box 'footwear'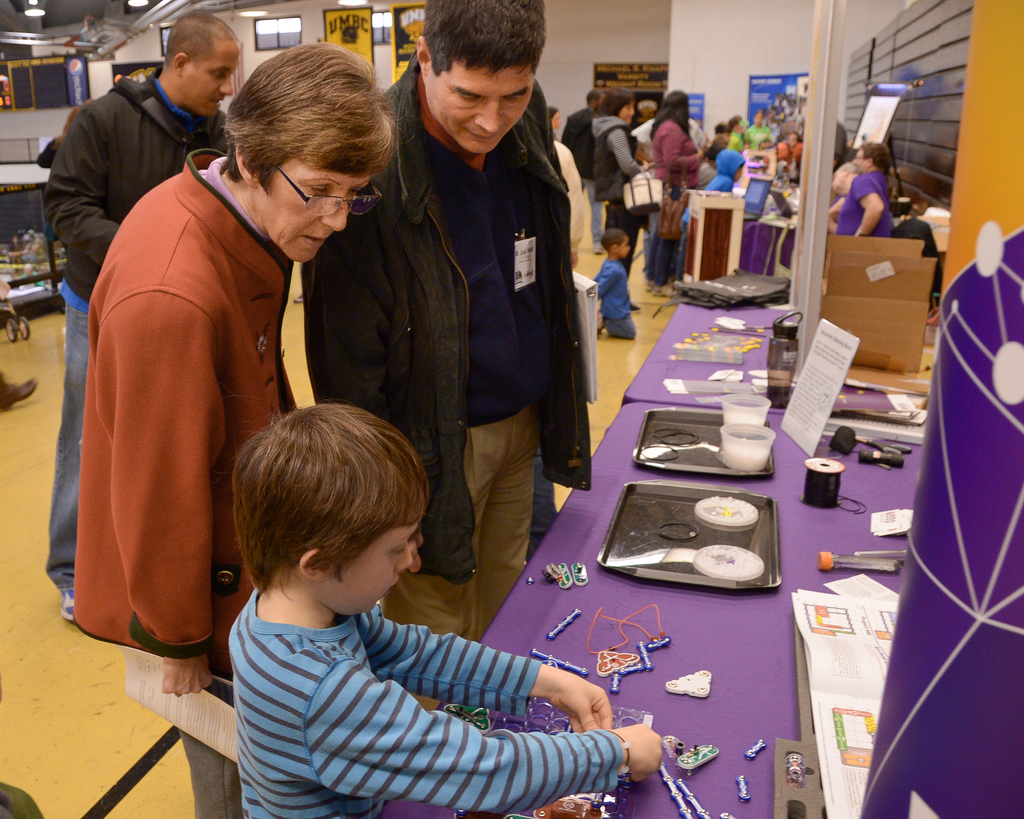
rect(61, 584, 85, 632)
